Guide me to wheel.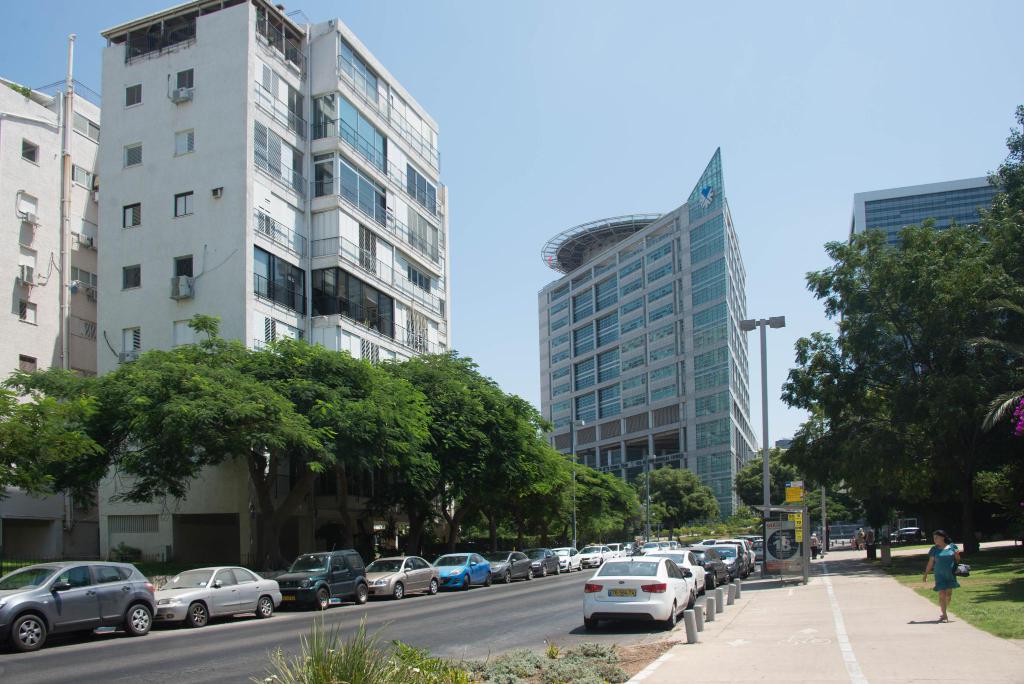
Guidance: [255,592,278,619].
